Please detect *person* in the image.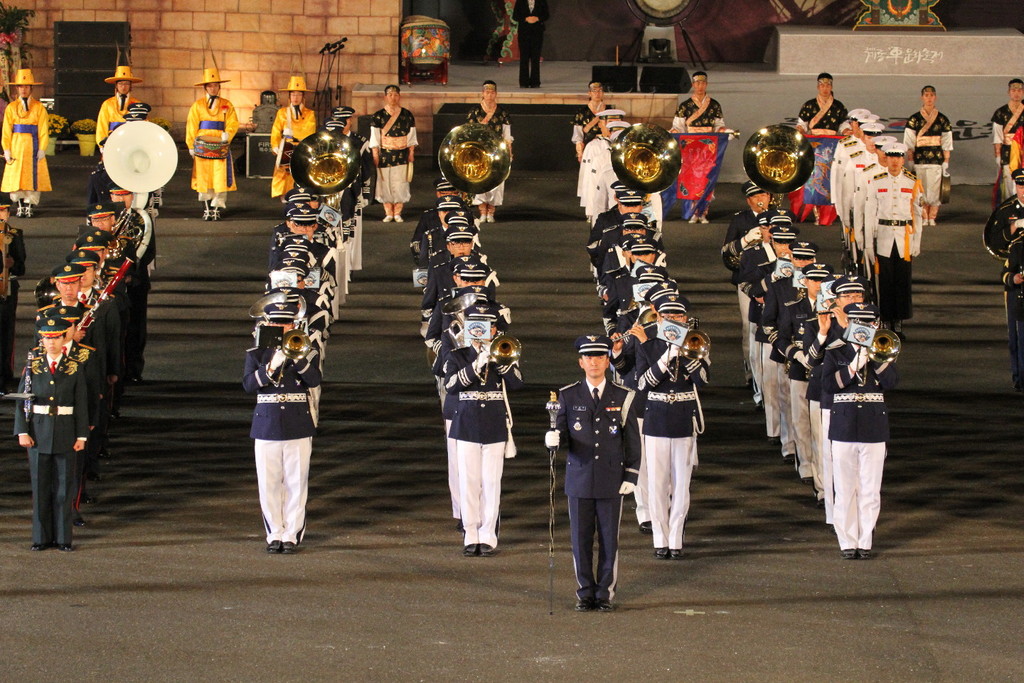
268 67 318 198.
